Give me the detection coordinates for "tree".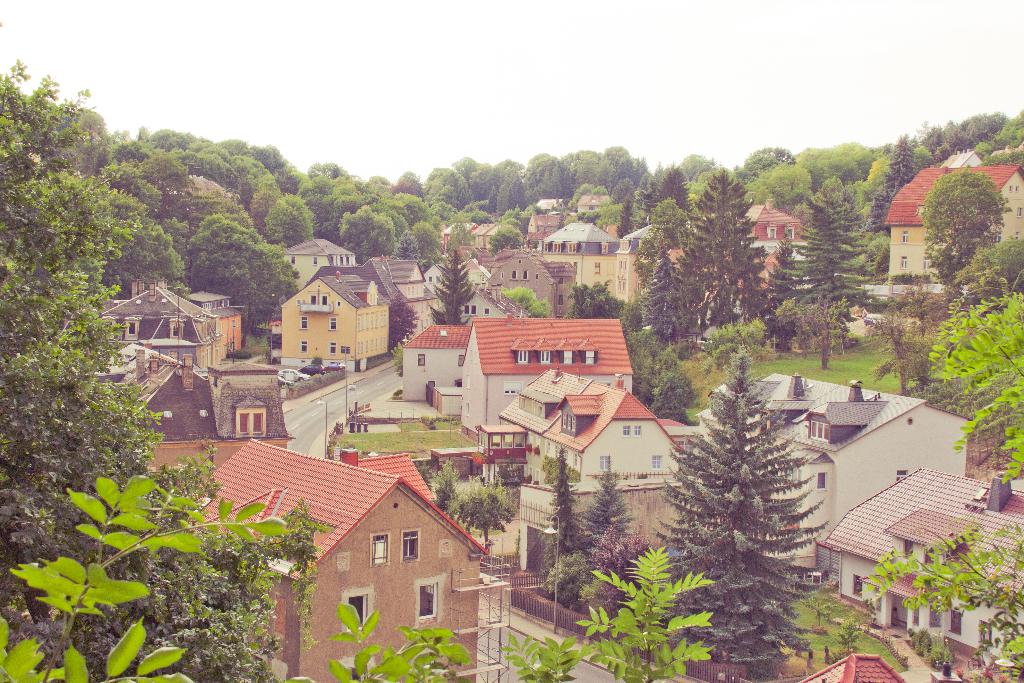
rect(0, 21, 335, 682).
